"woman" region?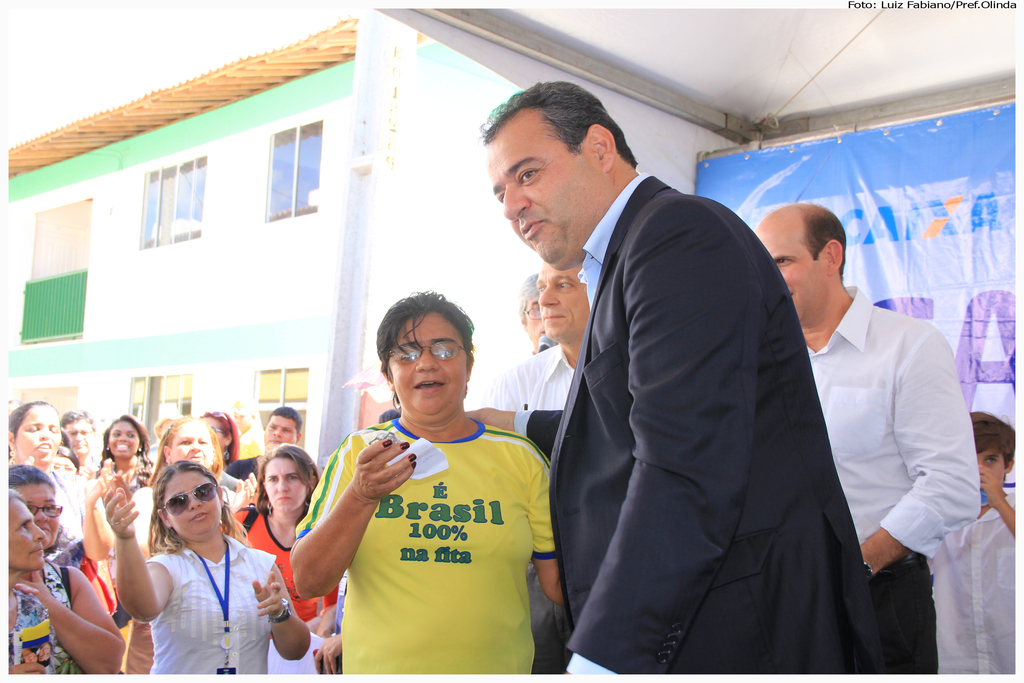
(x1=198, y1=411, x2=255, y2=494)
